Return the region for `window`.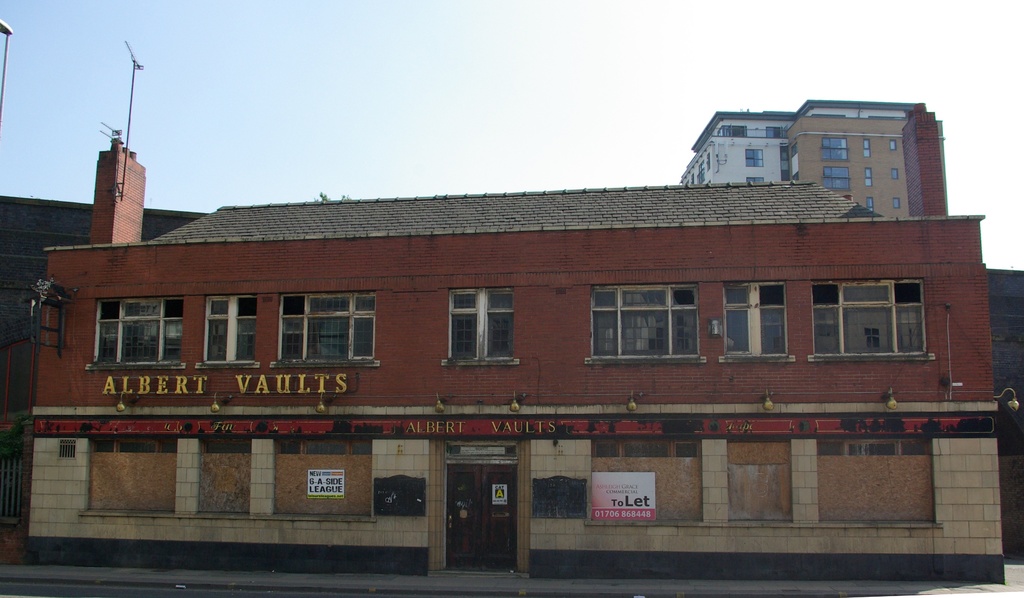
x1=893 y1=168 x2=900 y2=181.
